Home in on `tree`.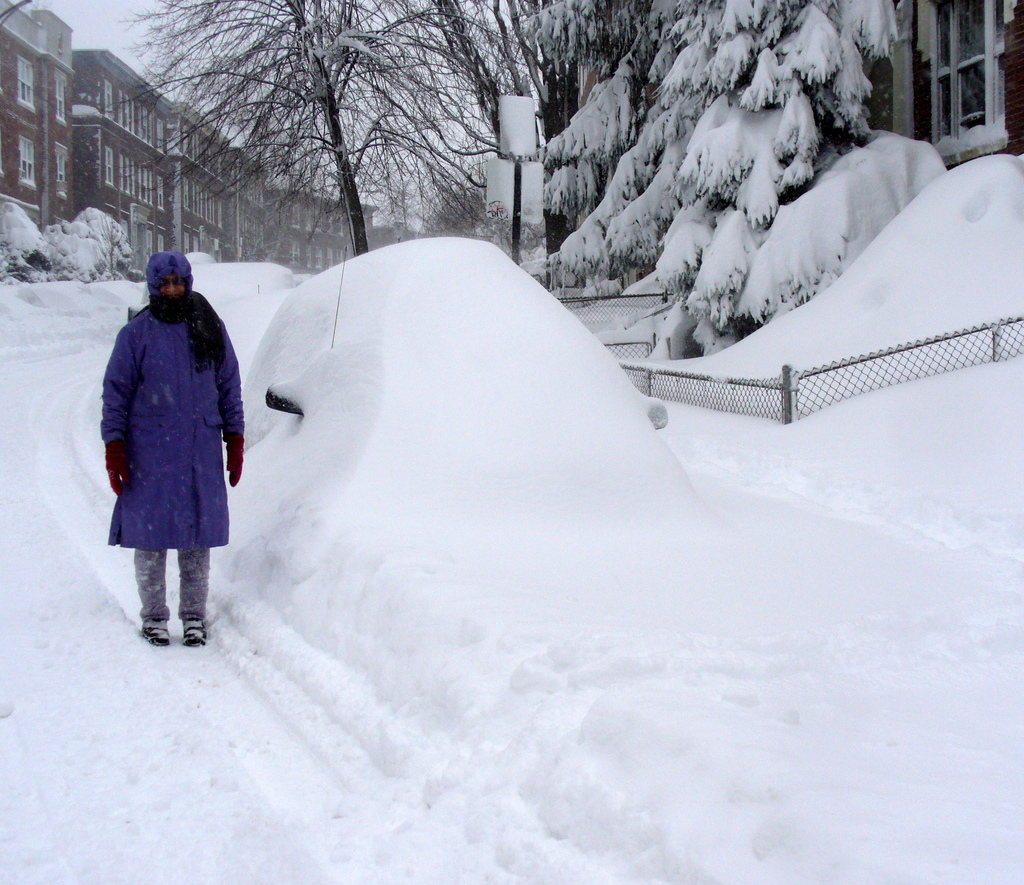
Homed in at l=495, t=0, r=945, b=337.
